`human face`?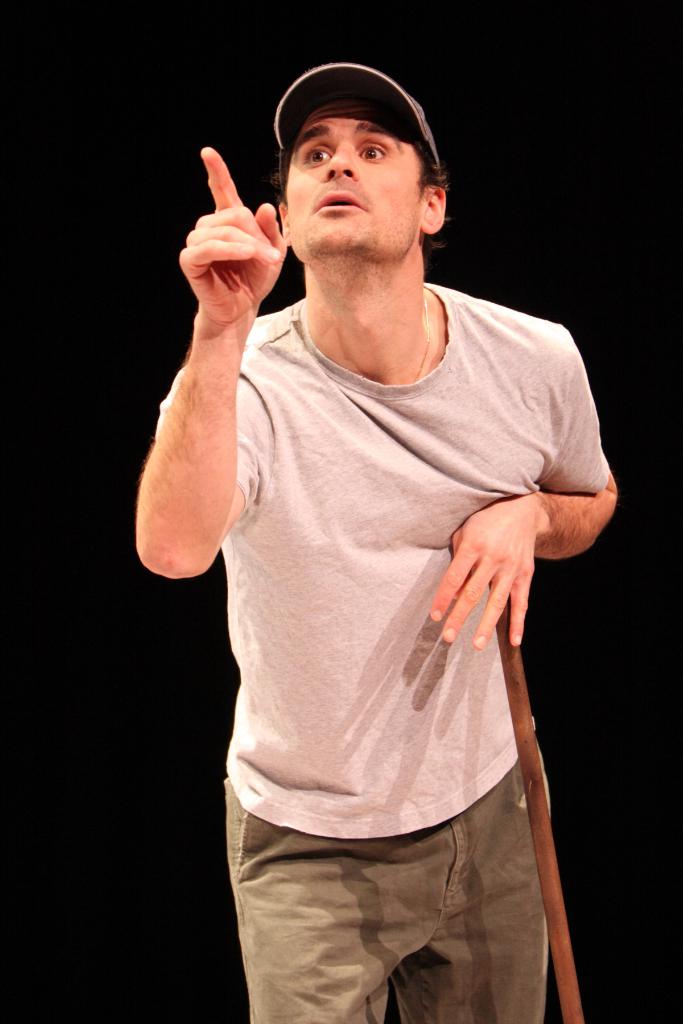
(left=284, top=99, right=425, bottom=268)
